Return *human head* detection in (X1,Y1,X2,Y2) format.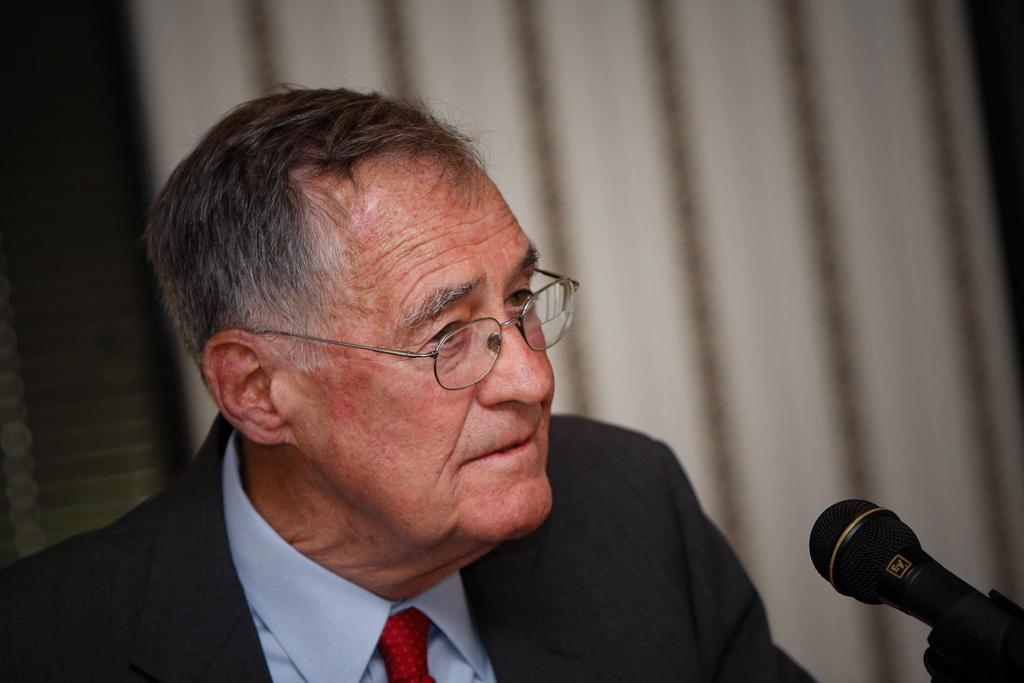
(140,83,597,588).
